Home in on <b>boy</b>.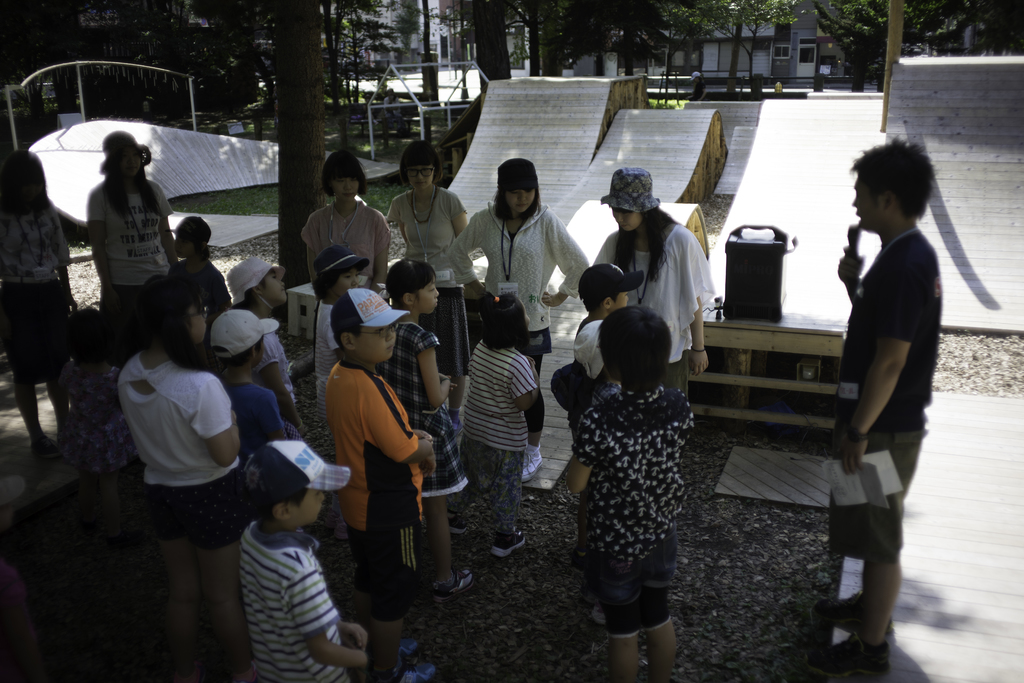
Homed in at <box>572,262,641,565</box>.
